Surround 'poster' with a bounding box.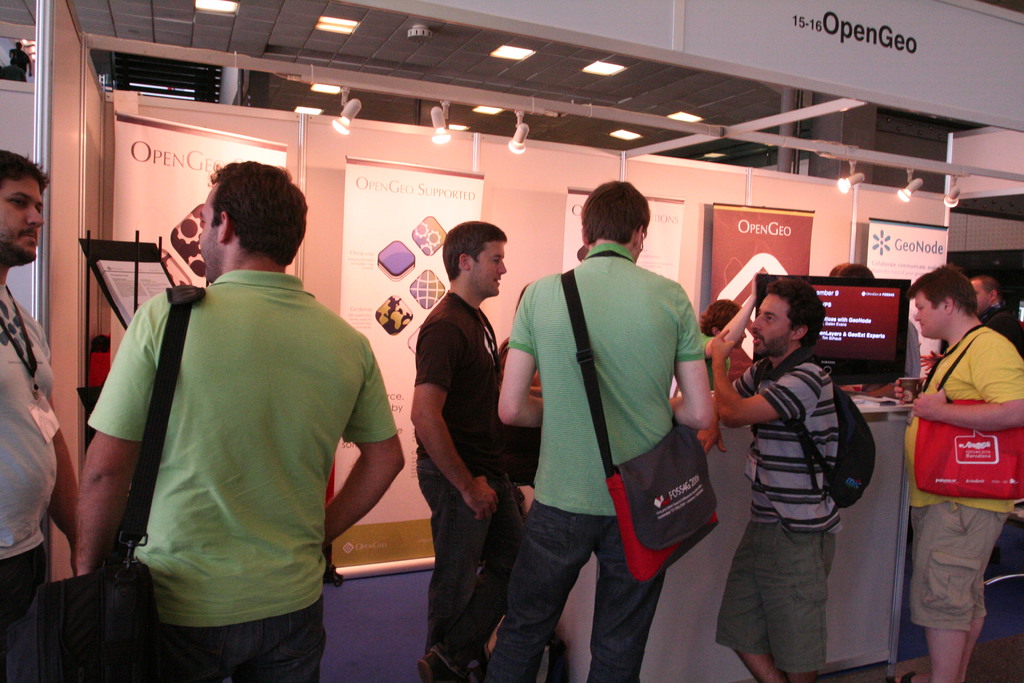
left=109, top=117, right=286, bottom=362.
